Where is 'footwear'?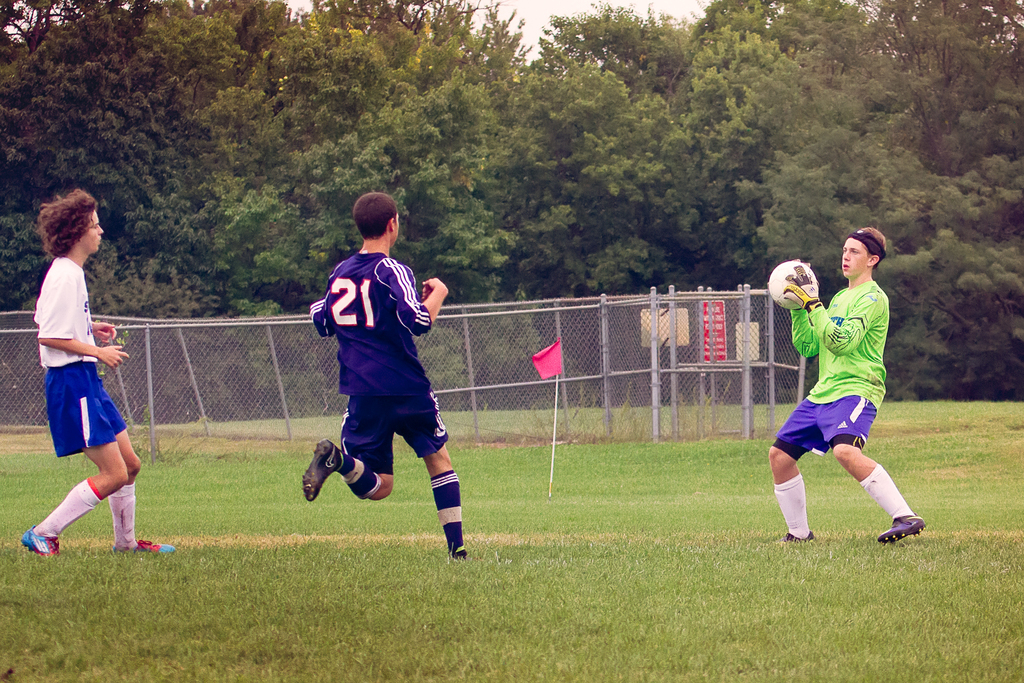
bbox=[113, 539, 177, 555].
